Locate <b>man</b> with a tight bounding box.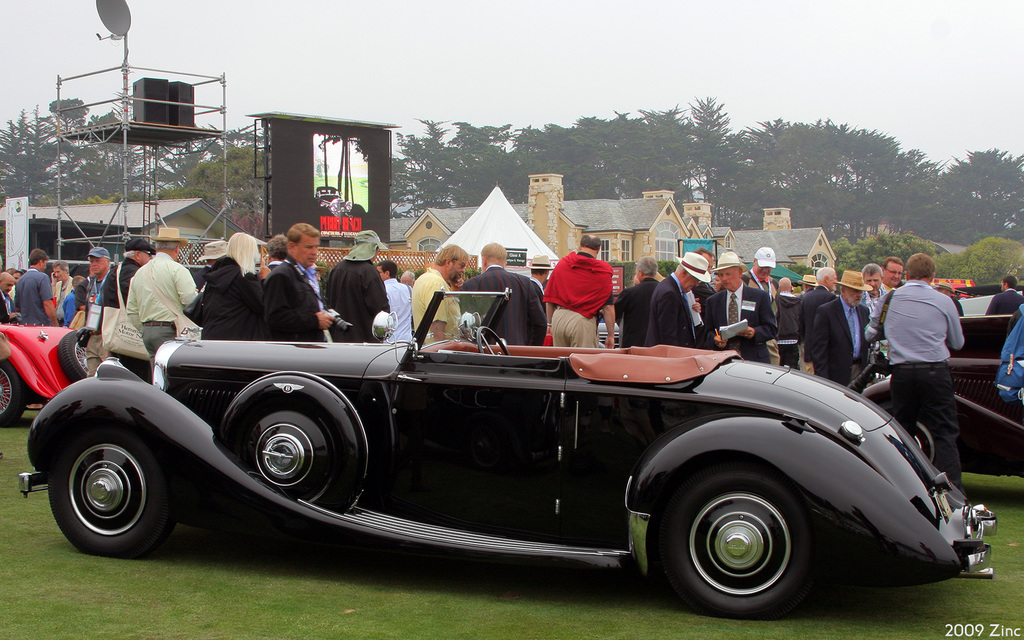
263:235:291:273.
